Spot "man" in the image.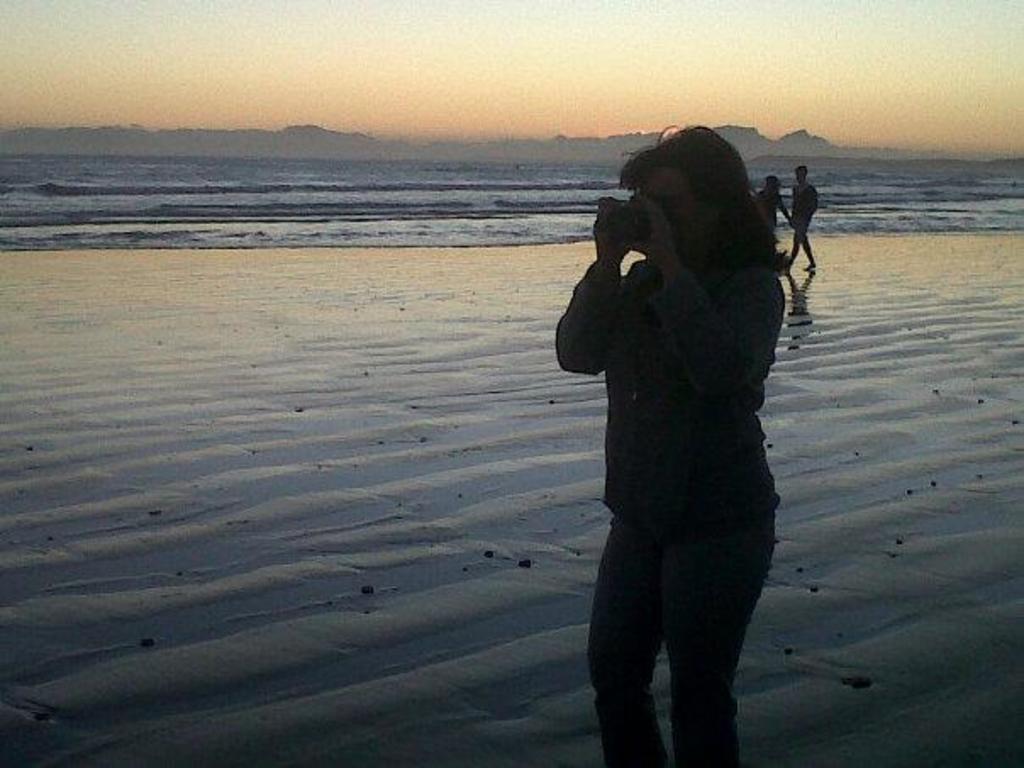
"man" found at detection(785, 168, 821, 271).
